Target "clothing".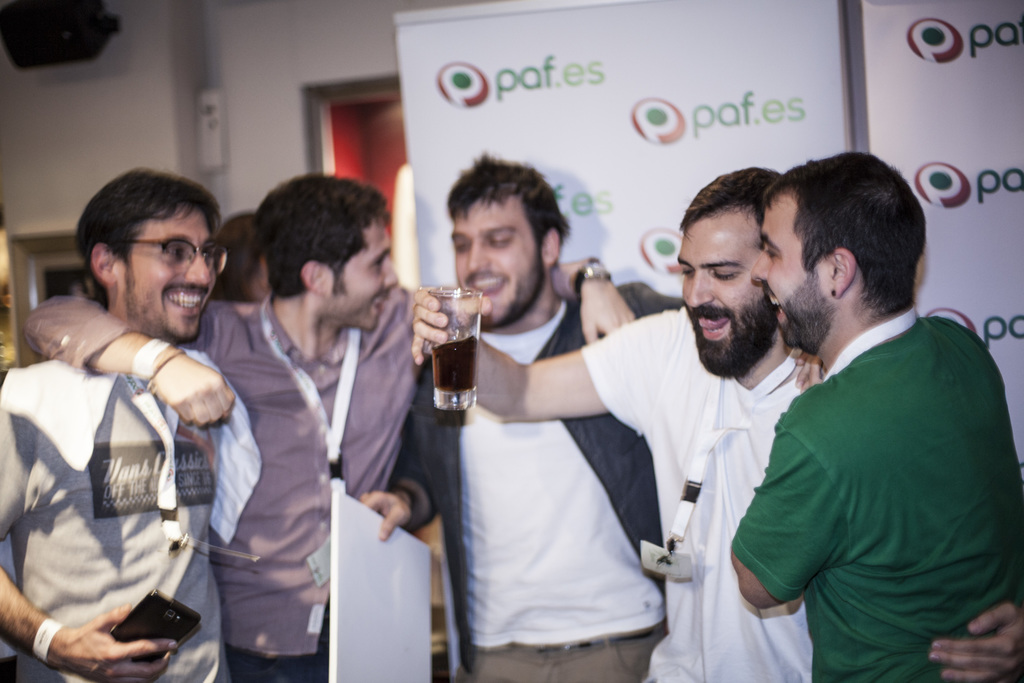
Target region: <box>0,347,266,682</box>.
